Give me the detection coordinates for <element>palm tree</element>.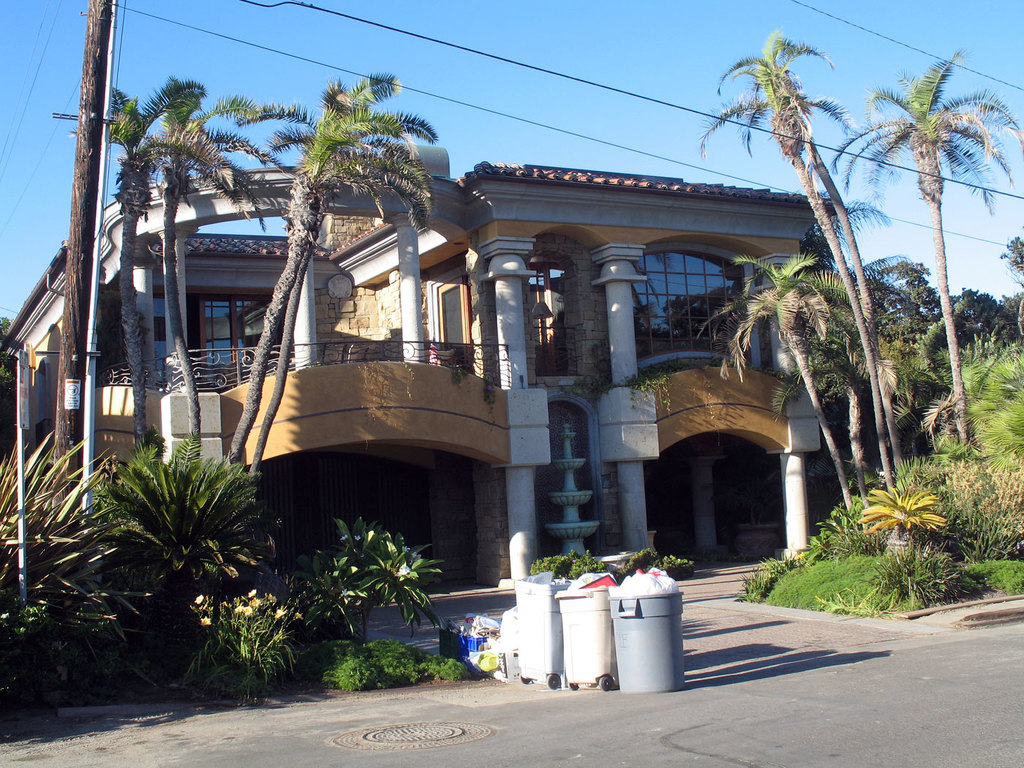
829,56,1009,434.
